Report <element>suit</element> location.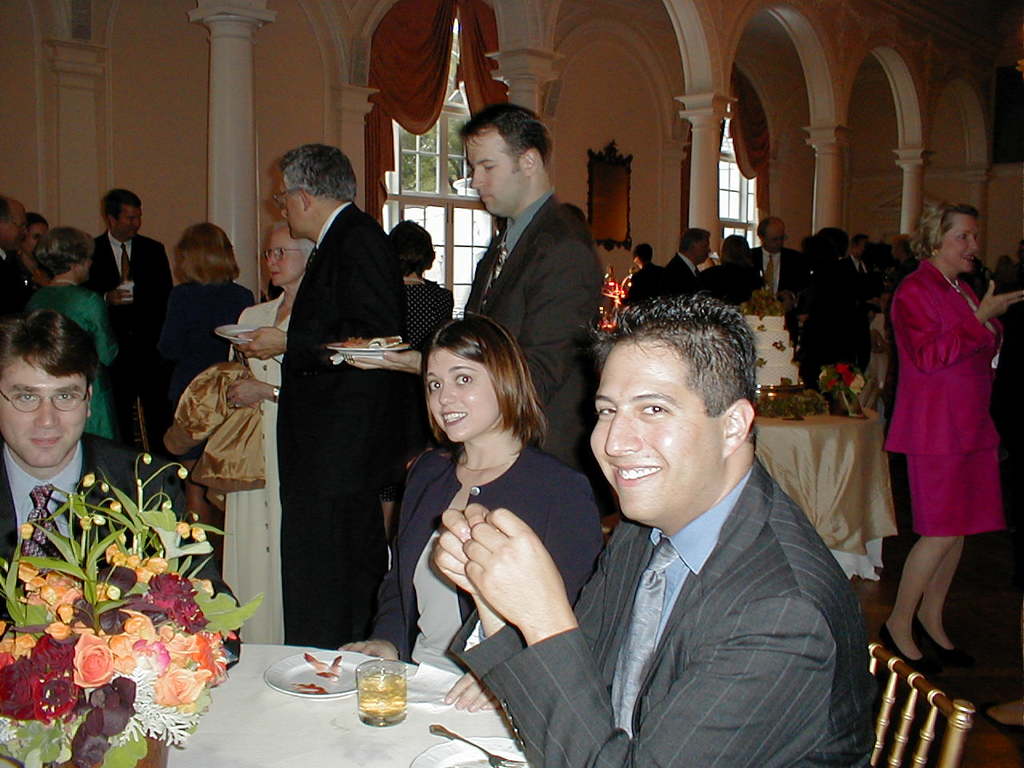
Report: left=82, top=232, right=178, bottom=454.
